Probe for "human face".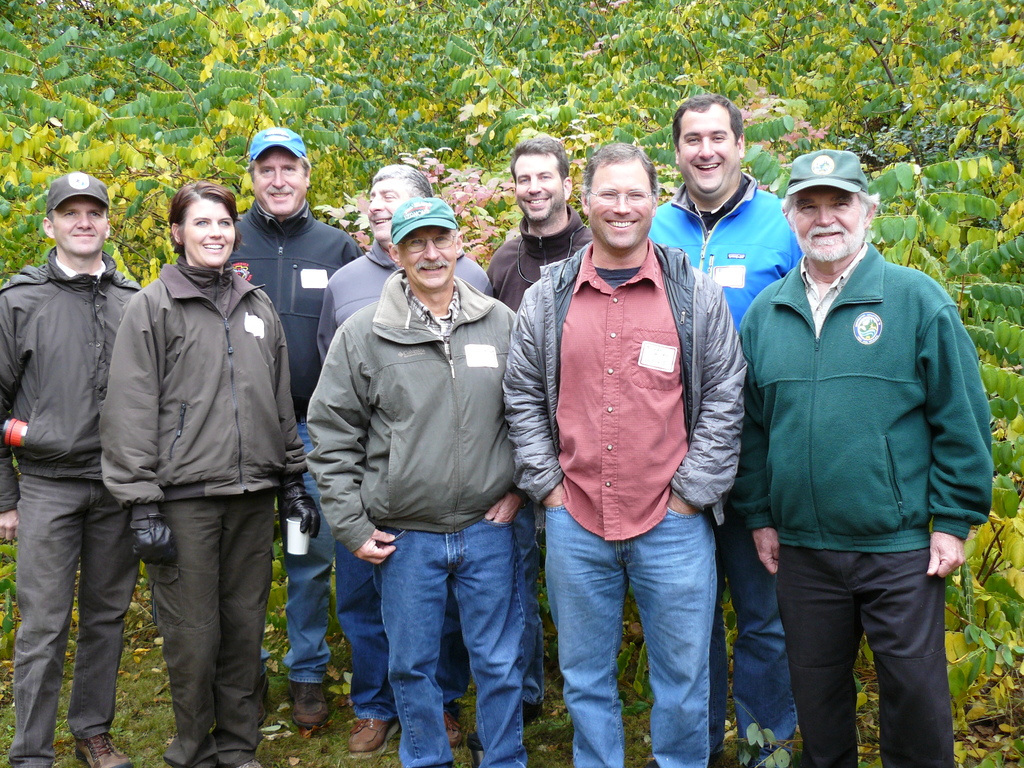
Probe result: BBox(406, 225, 464, 289).
